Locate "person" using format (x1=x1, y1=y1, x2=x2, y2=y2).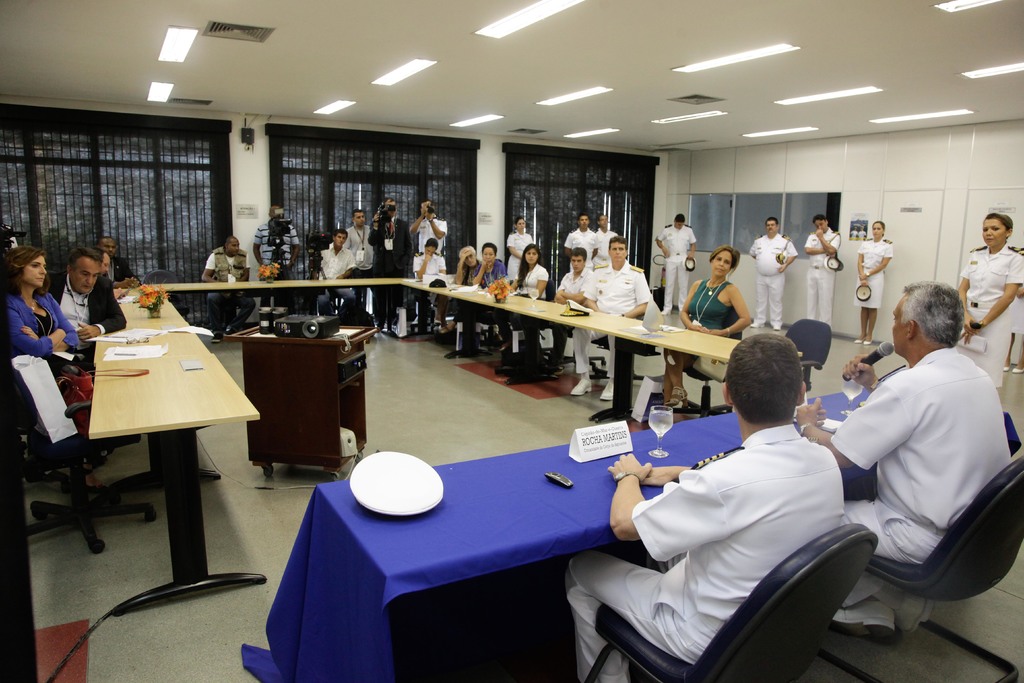
(x1=365, y1=196, x2=413, y2=331).
